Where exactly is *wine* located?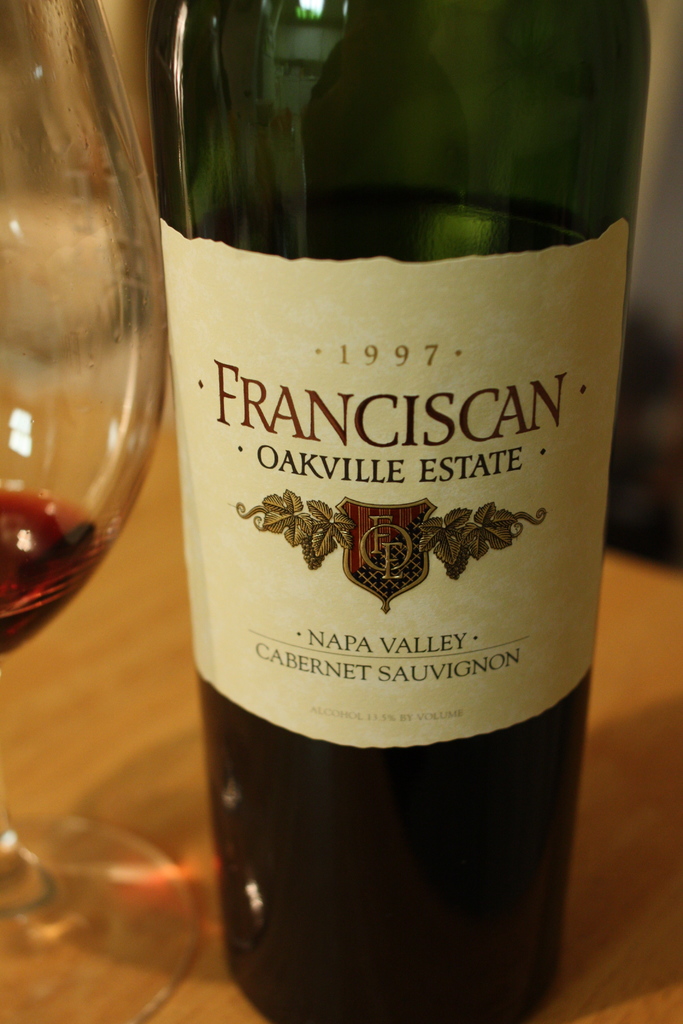
Its bounding box is <box>144,0,649,1016</box>.
